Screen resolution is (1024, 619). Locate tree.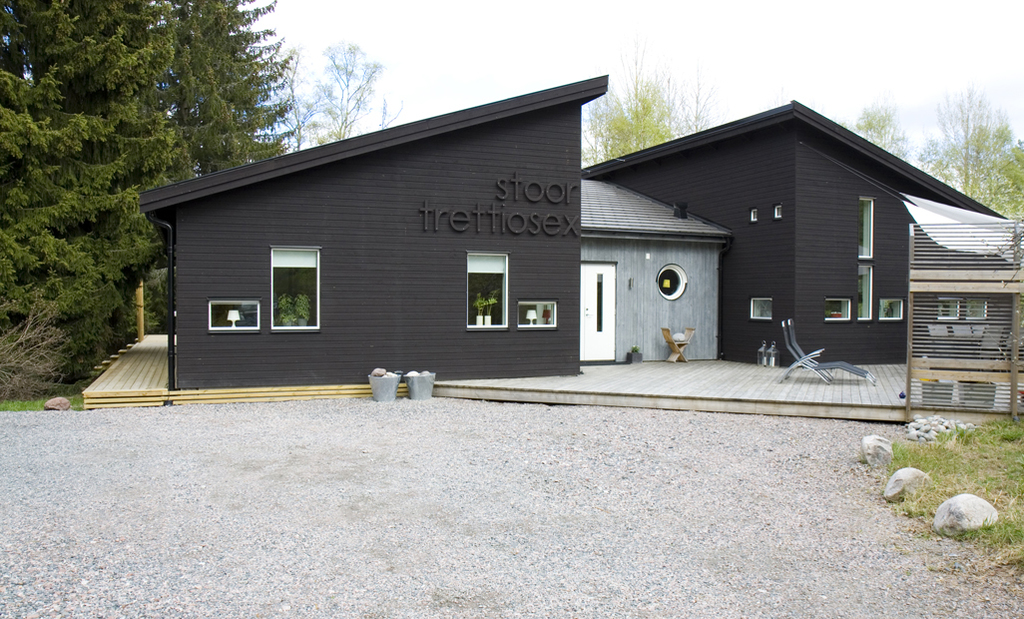
578 36 711 164.
